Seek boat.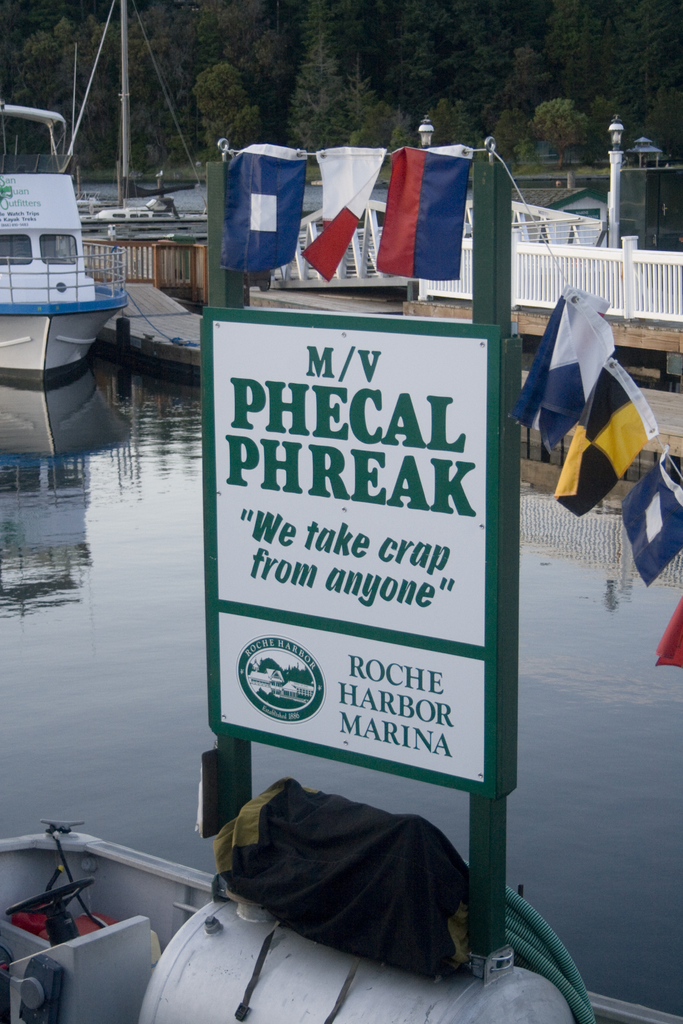
select_region(0, 99, 132, 372).
